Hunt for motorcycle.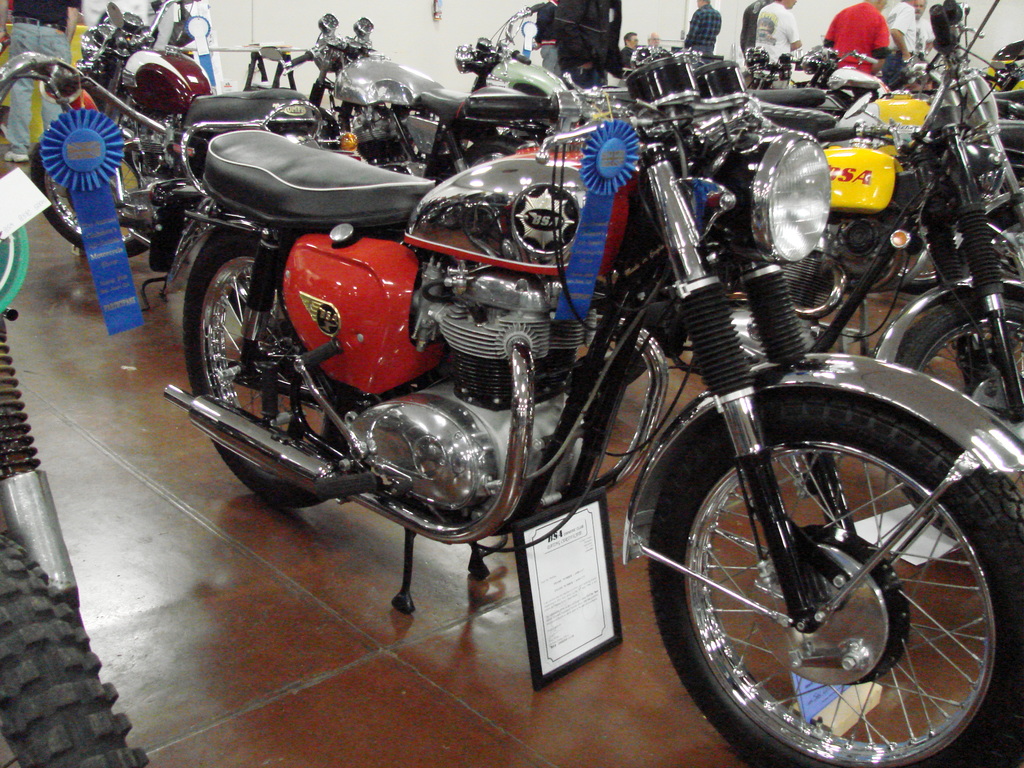
Hunted down at l=453, t=0, r=638, b=97.
